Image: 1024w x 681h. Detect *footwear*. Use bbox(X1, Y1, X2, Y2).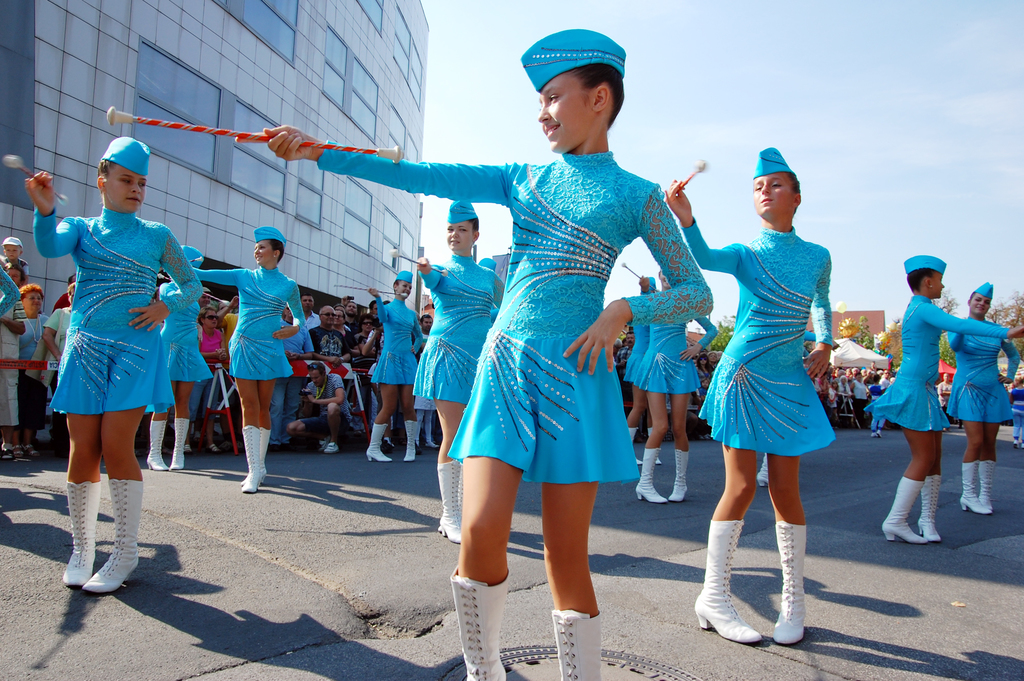
bbox(956, 461, 989, 515).
